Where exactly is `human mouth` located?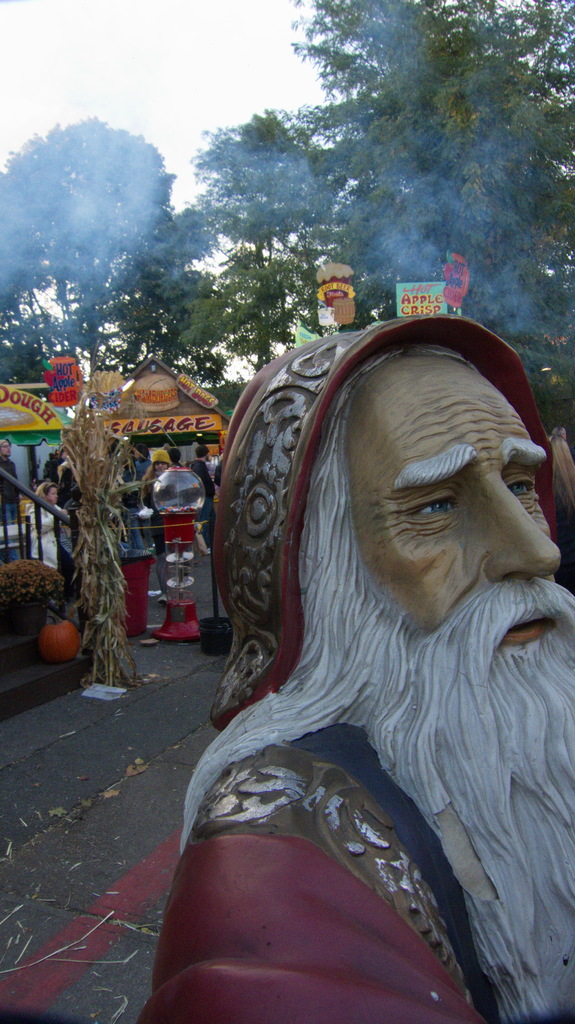
Its bounding box is x1=494 y1=611 x2=557 y2=648.
